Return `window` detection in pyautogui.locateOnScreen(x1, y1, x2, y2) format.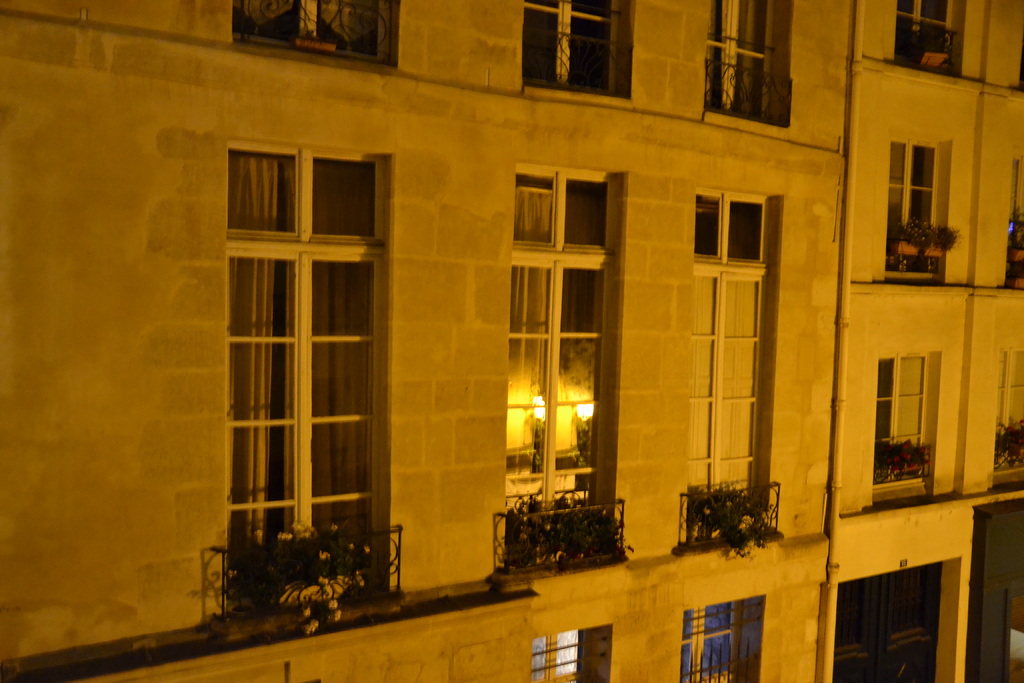
pyautogui.locateOnScreen(504, 165, 636, 572).
